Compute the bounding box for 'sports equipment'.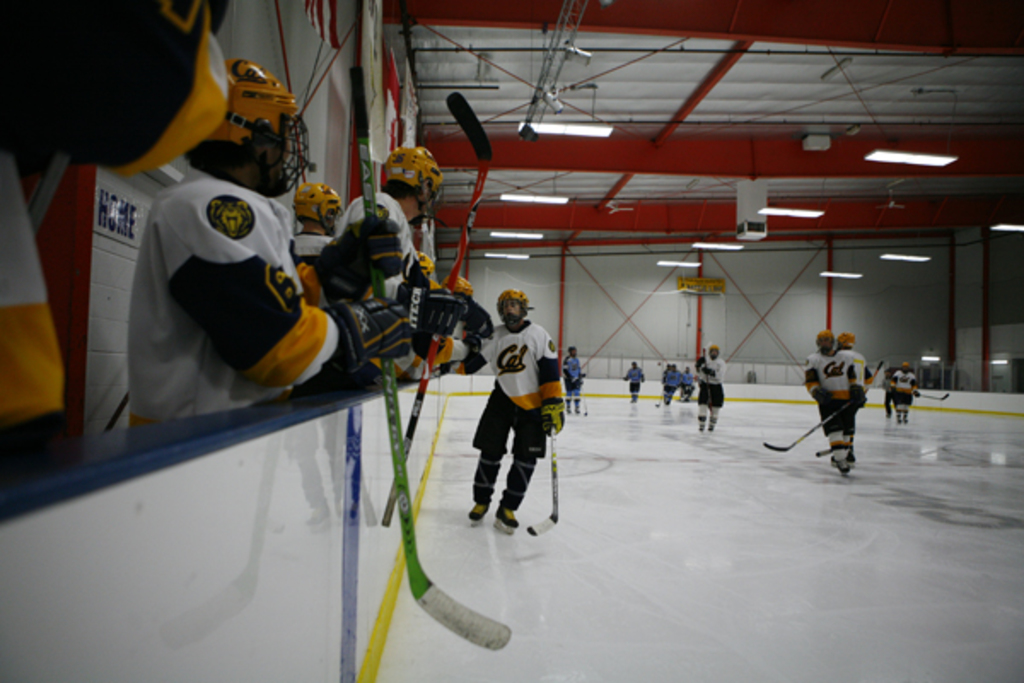
region(382, 89, 493, 526).
